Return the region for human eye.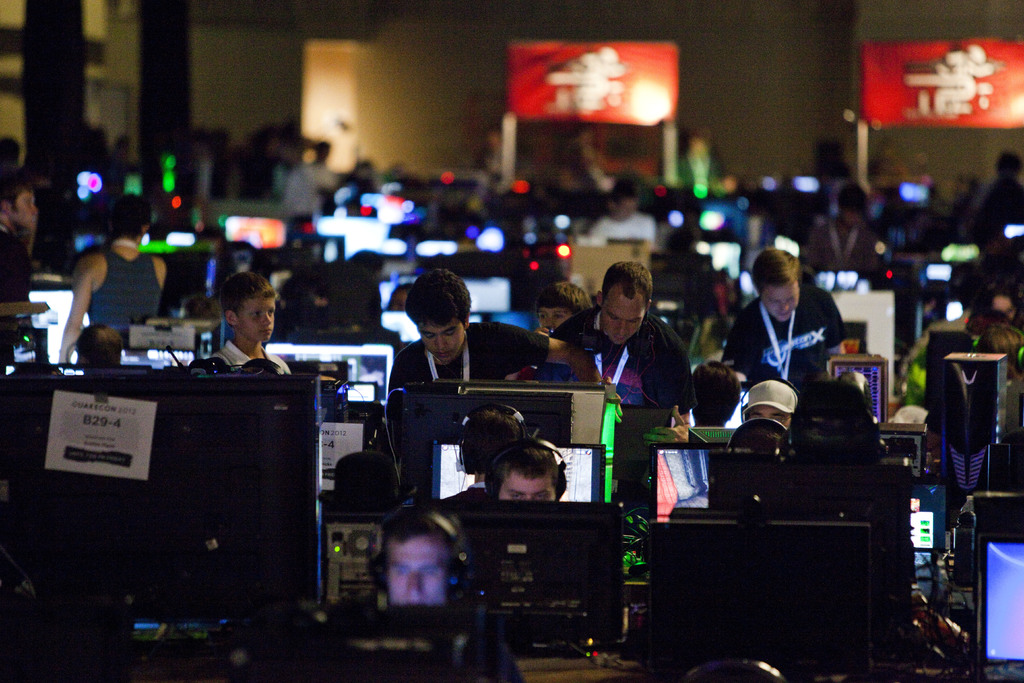
bbox=(271, 310, 276, 318).
